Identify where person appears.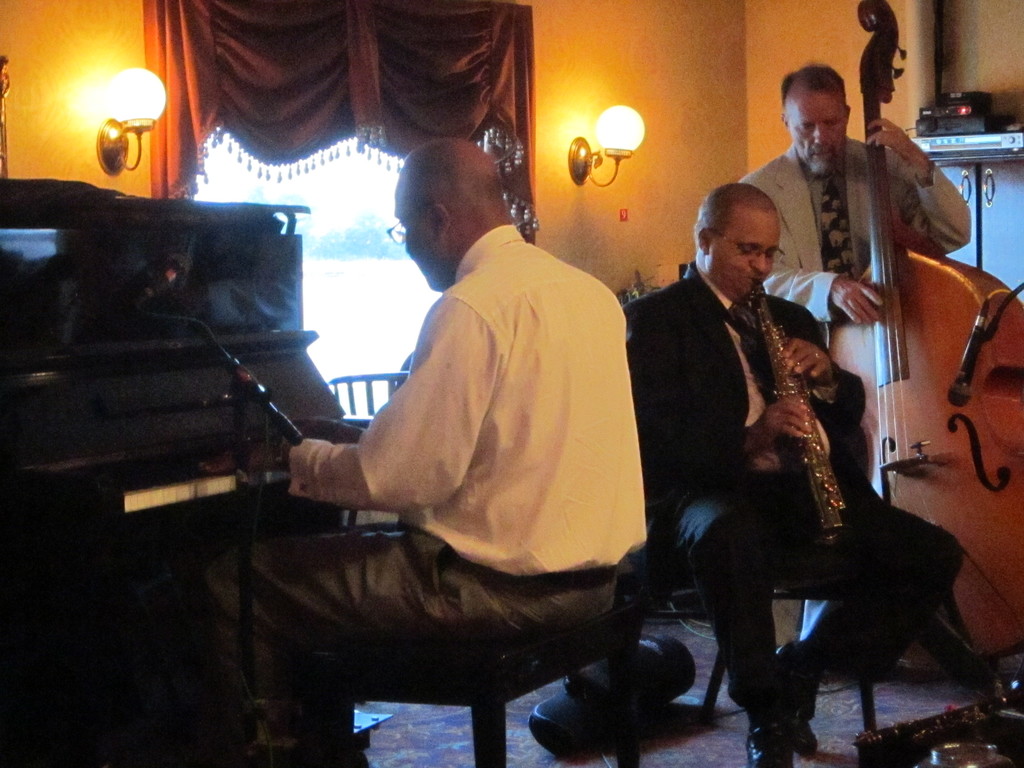
Appears at [636, 156, 922, 751].
